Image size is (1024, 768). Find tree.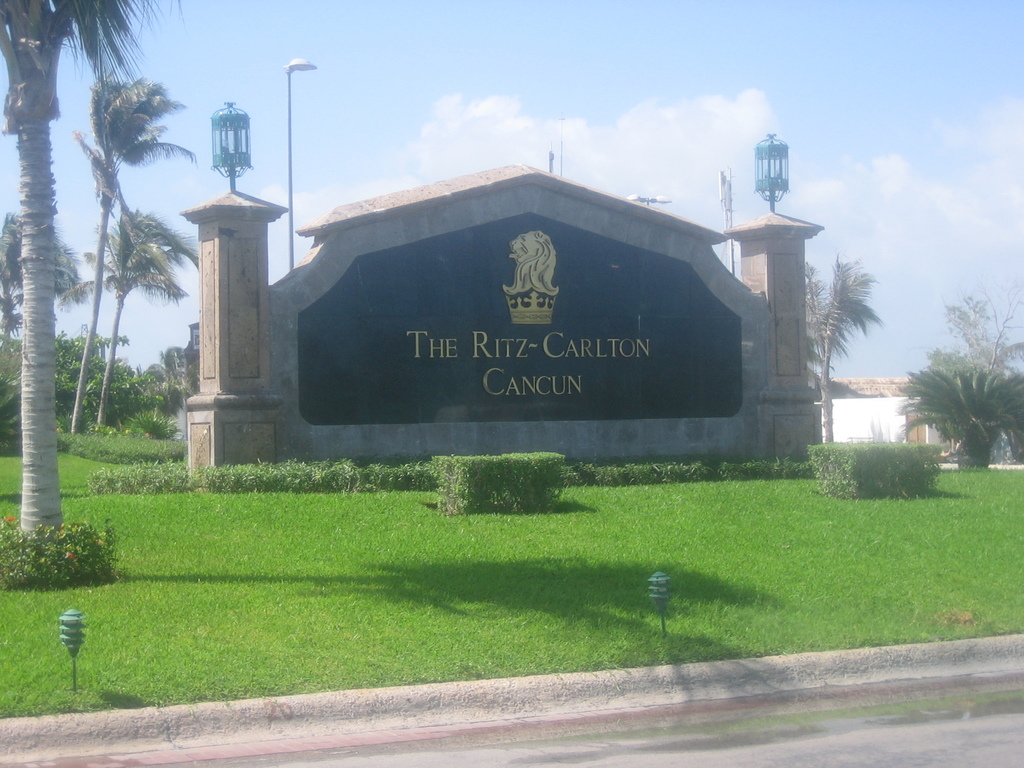
[892, 358, 1023, 471].
